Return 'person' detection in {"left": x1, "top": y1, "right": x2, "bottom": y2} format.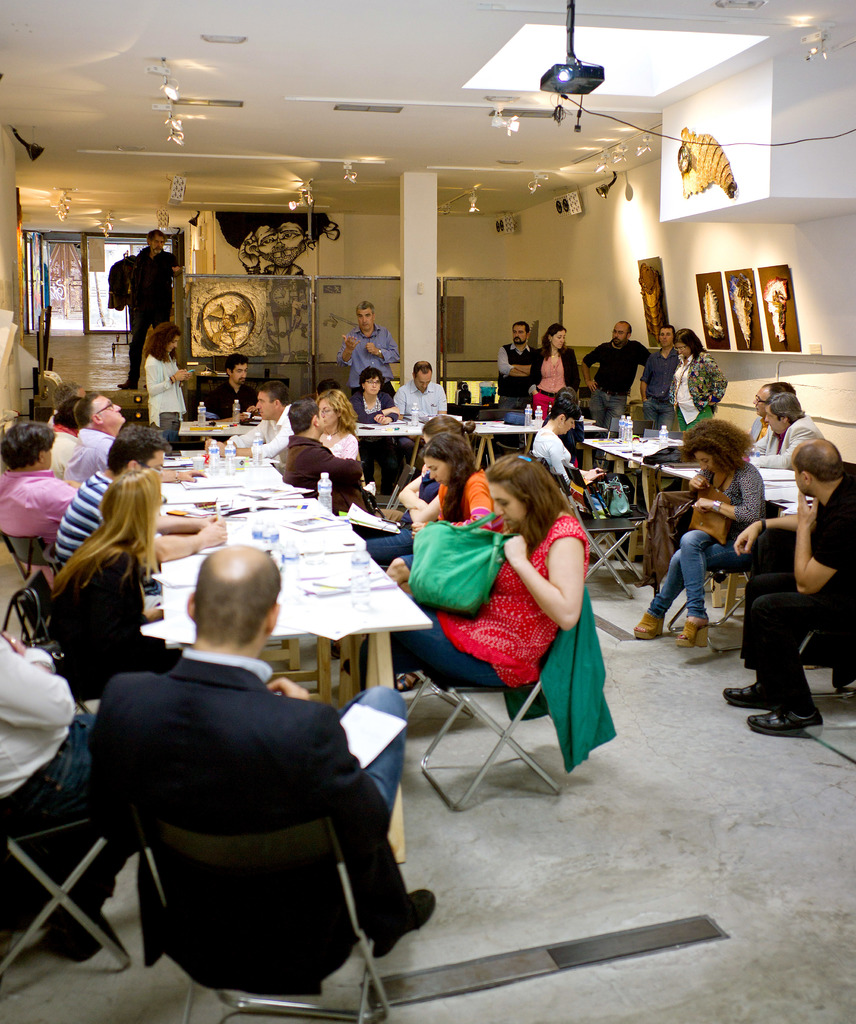
{"left": 0, "top": 611, "right": 142, "bottom": 961}.
